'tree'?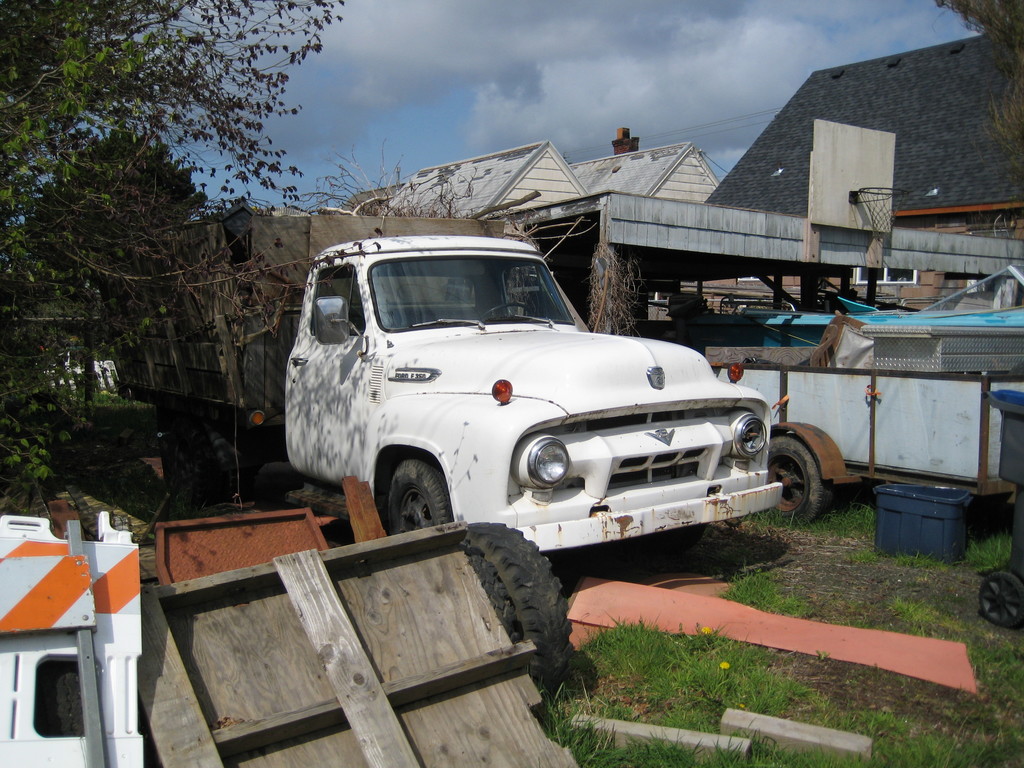
x1=12 y1=0 x2=340 y2=505
